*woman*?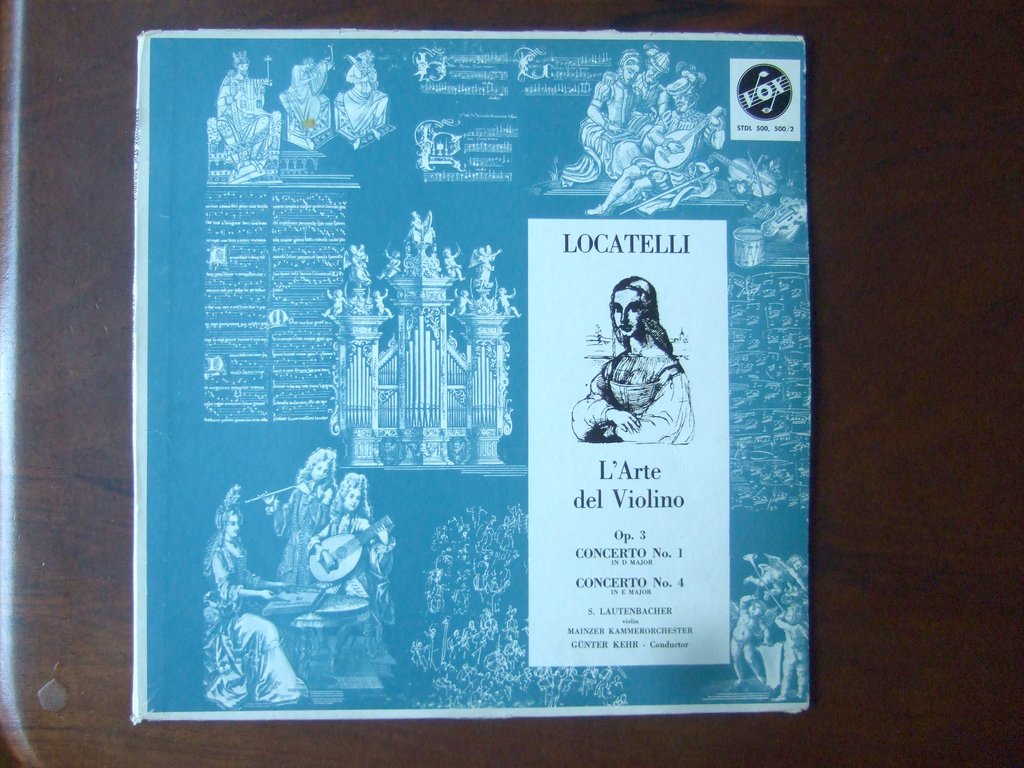
256,450,337,590
